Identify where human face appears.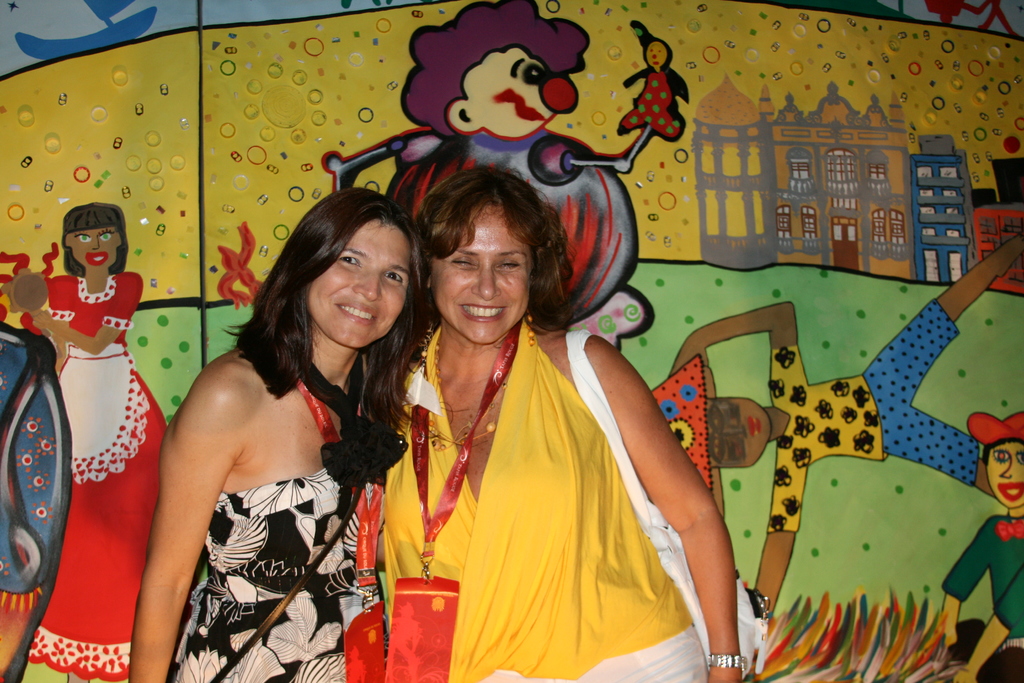
Appears at box=[309, 224, 405, 350].
